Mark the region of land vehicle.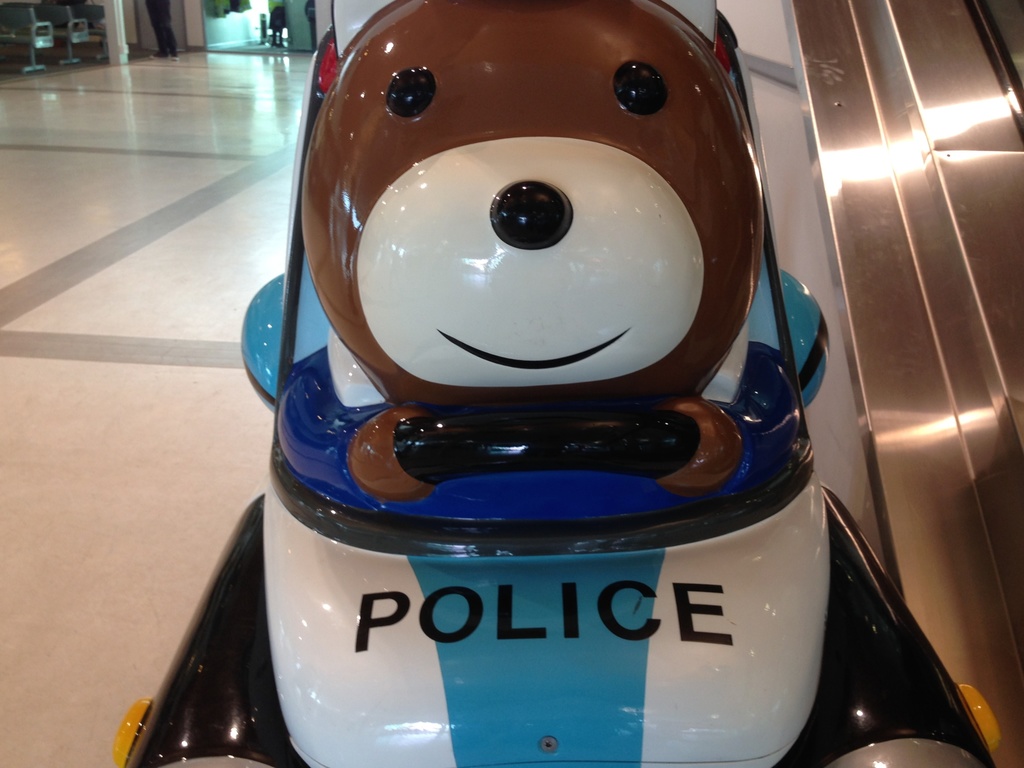
Region: [120,0,1001,767].
